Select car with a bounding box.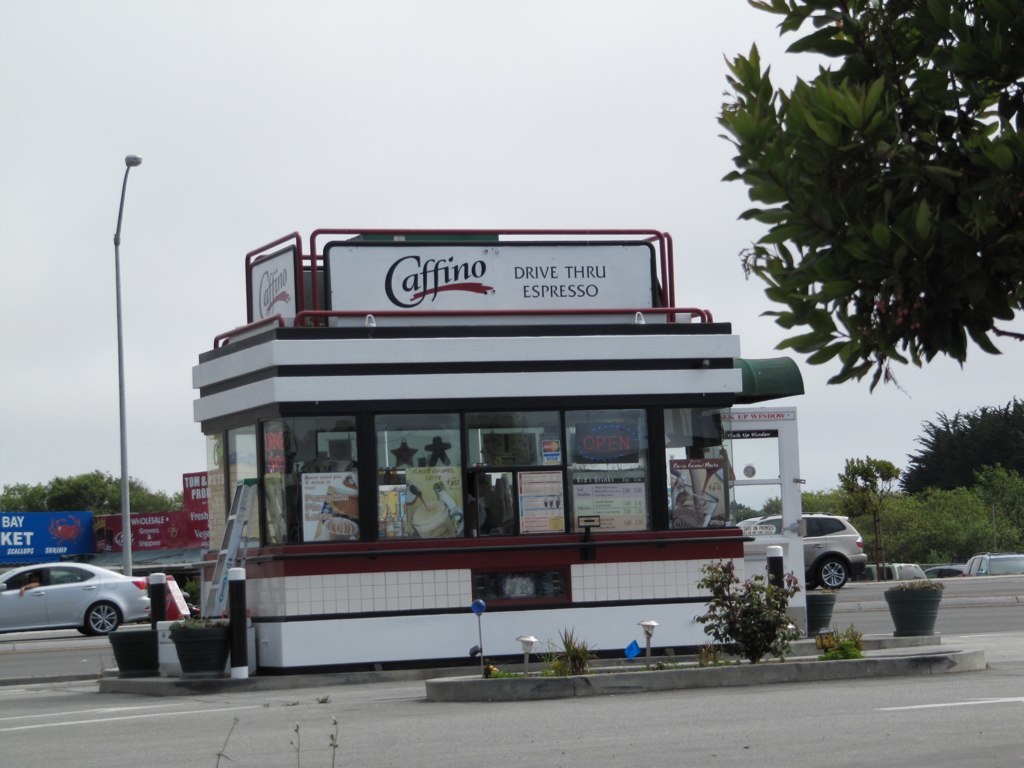
detection(739, 507, 871, 587).
